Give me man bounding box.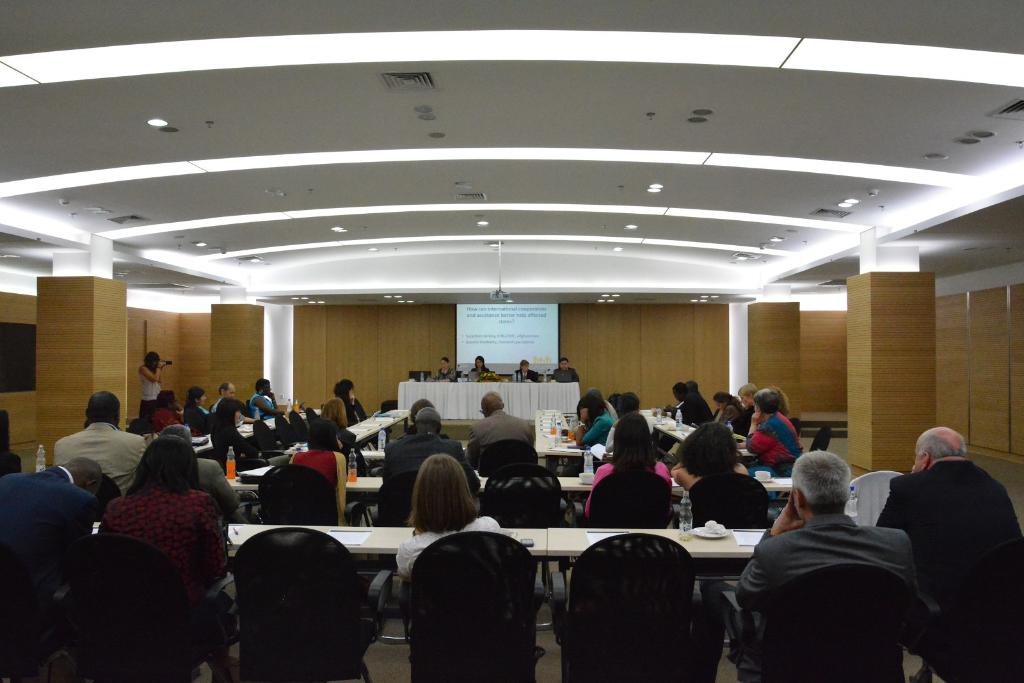
{"left": 51, "top": 390, "right": 150, "bottom": 495}.
